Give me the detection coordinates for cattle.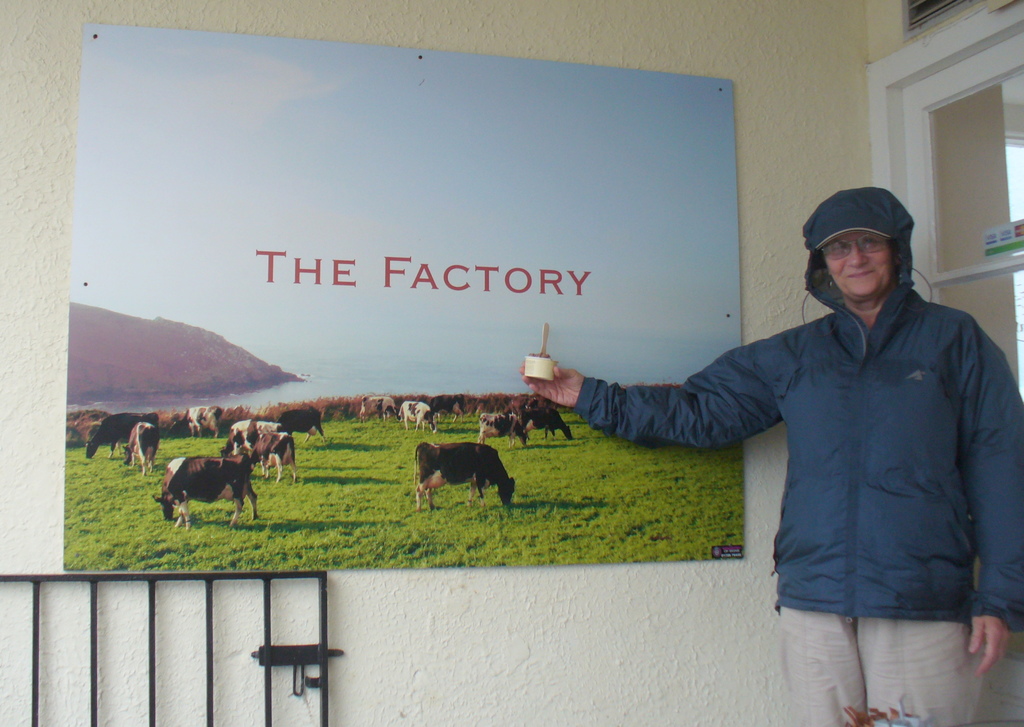
<box>398,436,505,516</box>.
